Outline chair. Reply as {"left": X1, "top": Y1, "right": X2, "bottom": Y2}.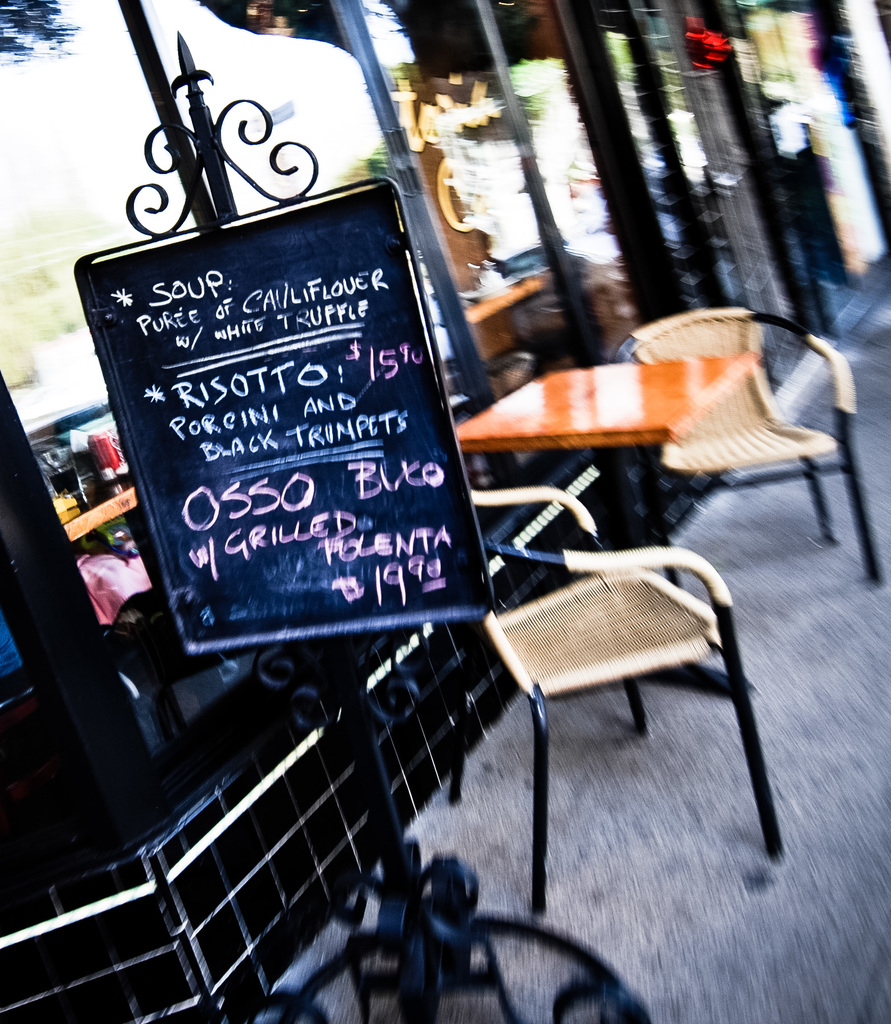
{"left": 602, "top": 305, "right": 885, "bottom": 596}.
